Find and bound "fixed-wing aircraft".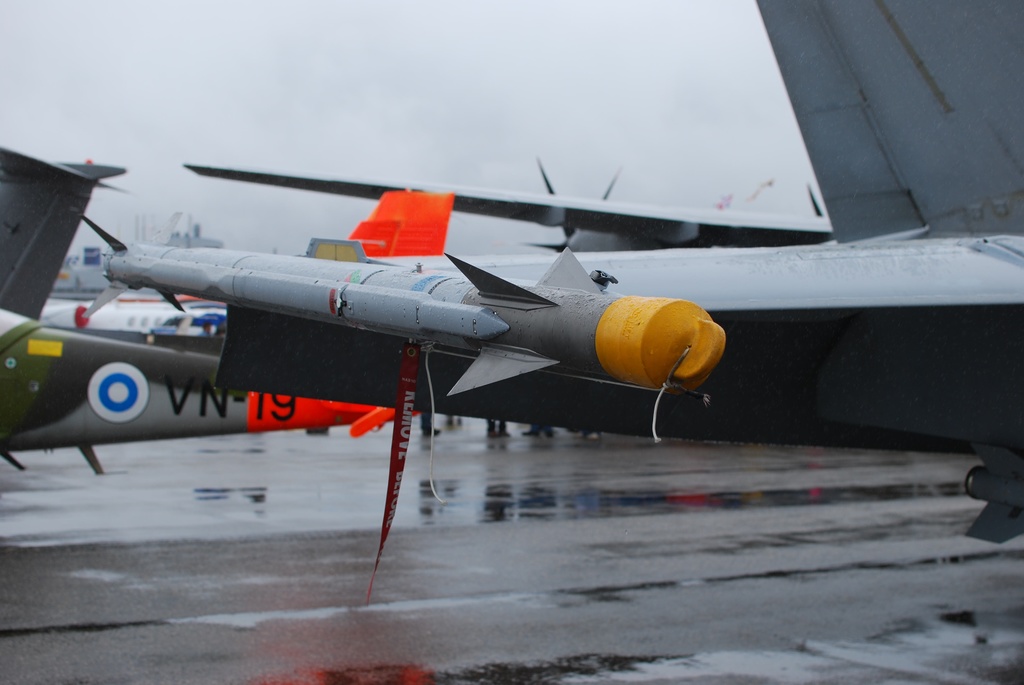
Bound: rect(1, 147, 417, 476).
